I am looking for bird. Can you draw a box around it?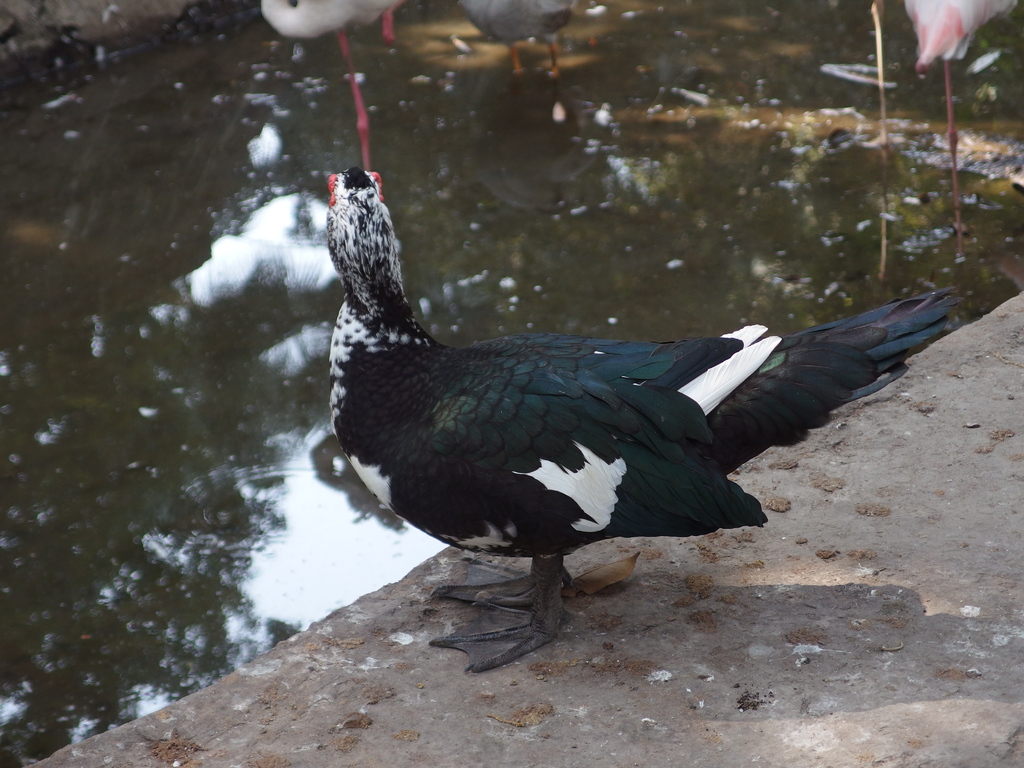
Sure, the bounding box is crop(309, 135, 1016, 687).
